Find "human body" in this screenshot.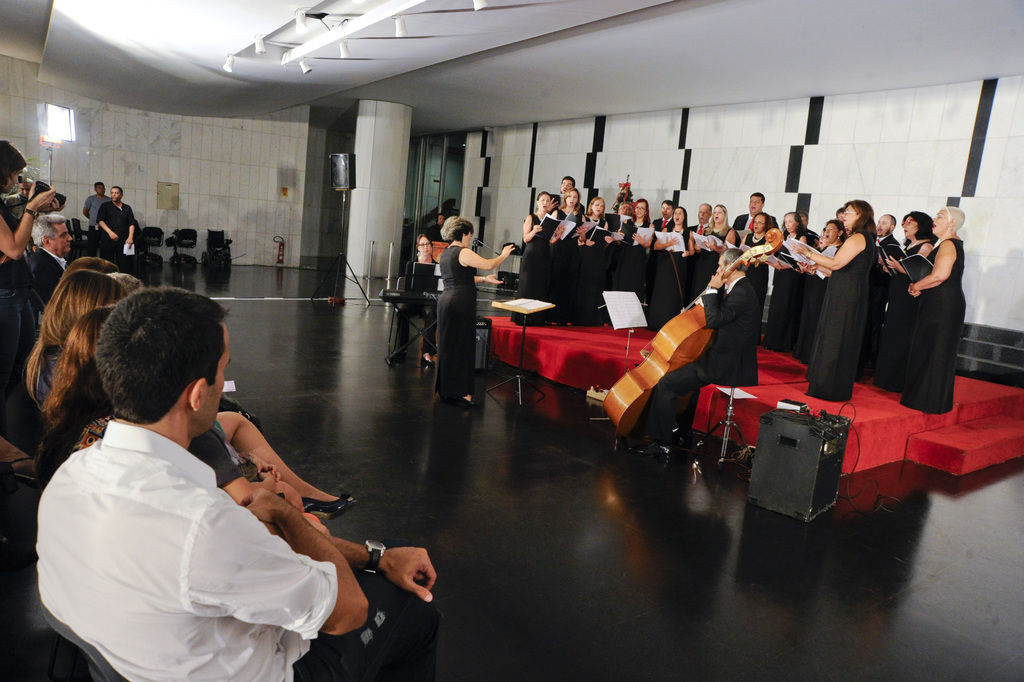
The bounding box for "human body" is locate(19, 288, 389, 668).
